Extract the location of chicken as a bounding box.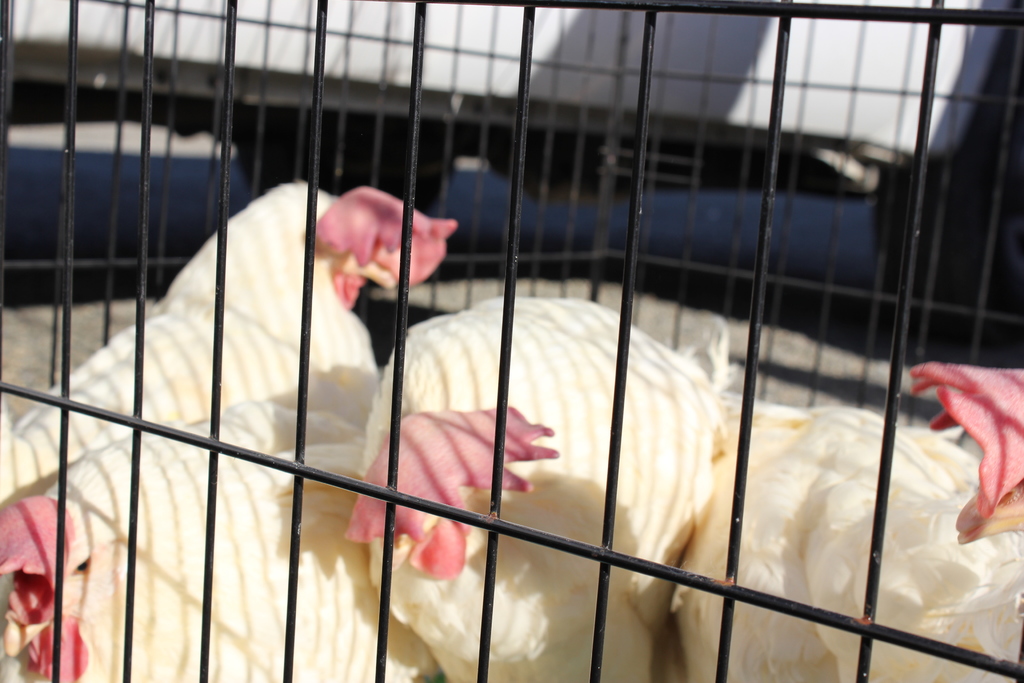
l=58, t=138, r=478, b=570.
